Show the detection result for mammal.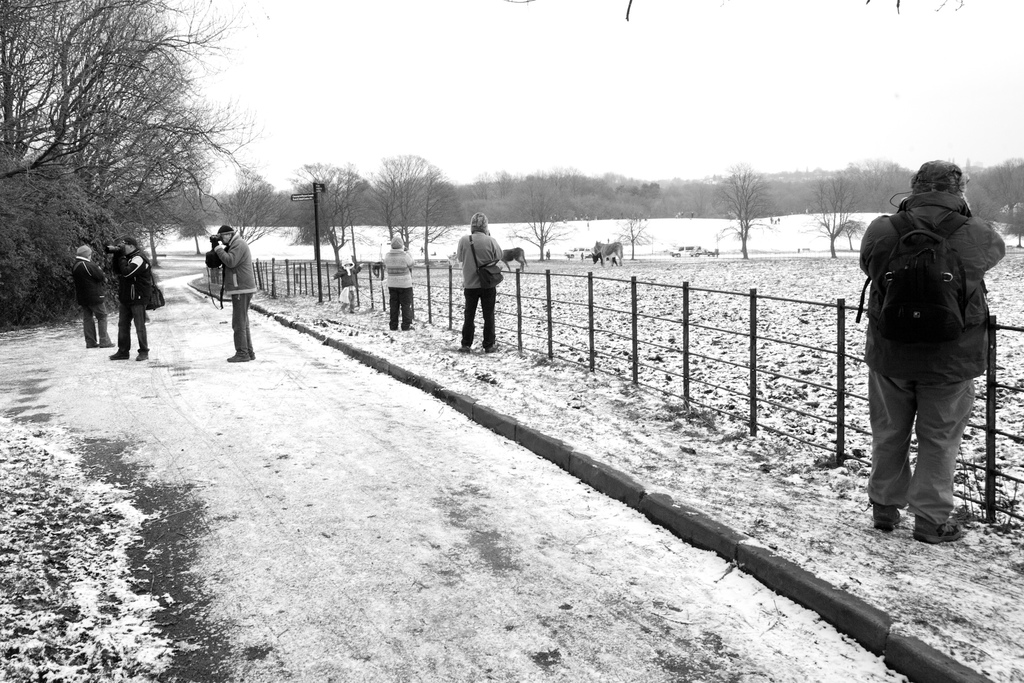
<region>592, 252, 616, 262</region>.
